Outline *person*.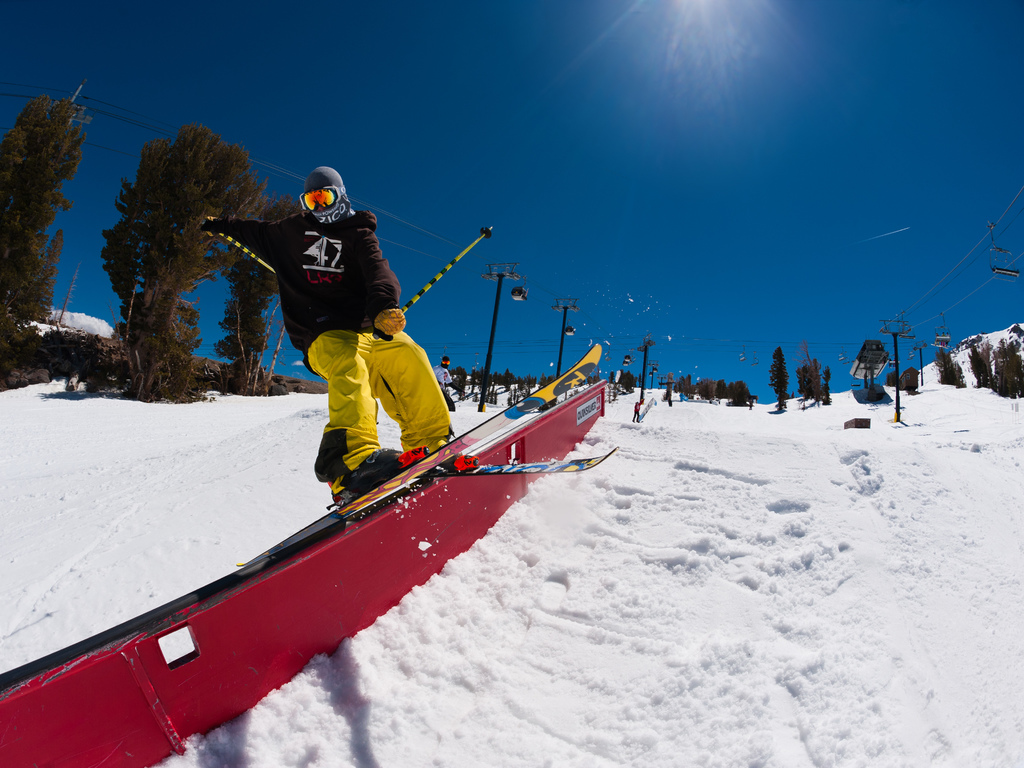
Outline: bbox=[201, 164, 451, 504].
